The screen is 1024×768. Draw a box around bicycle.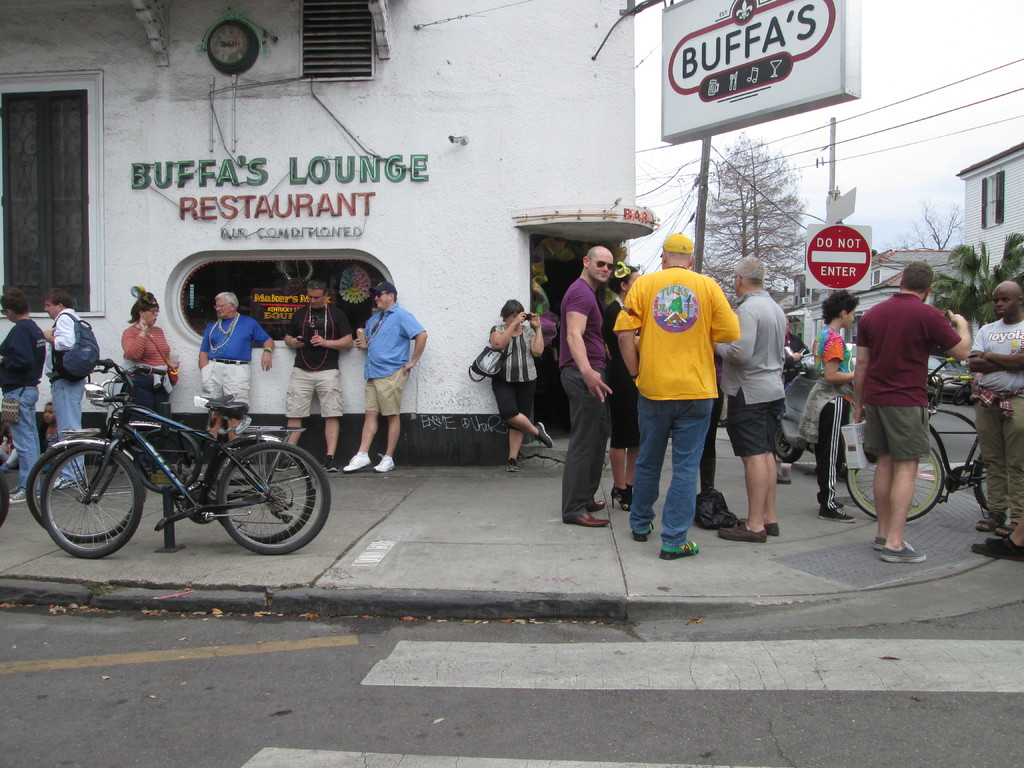
{"left": 847, "top": 349, "right": 1001, "bottom": 527}.
